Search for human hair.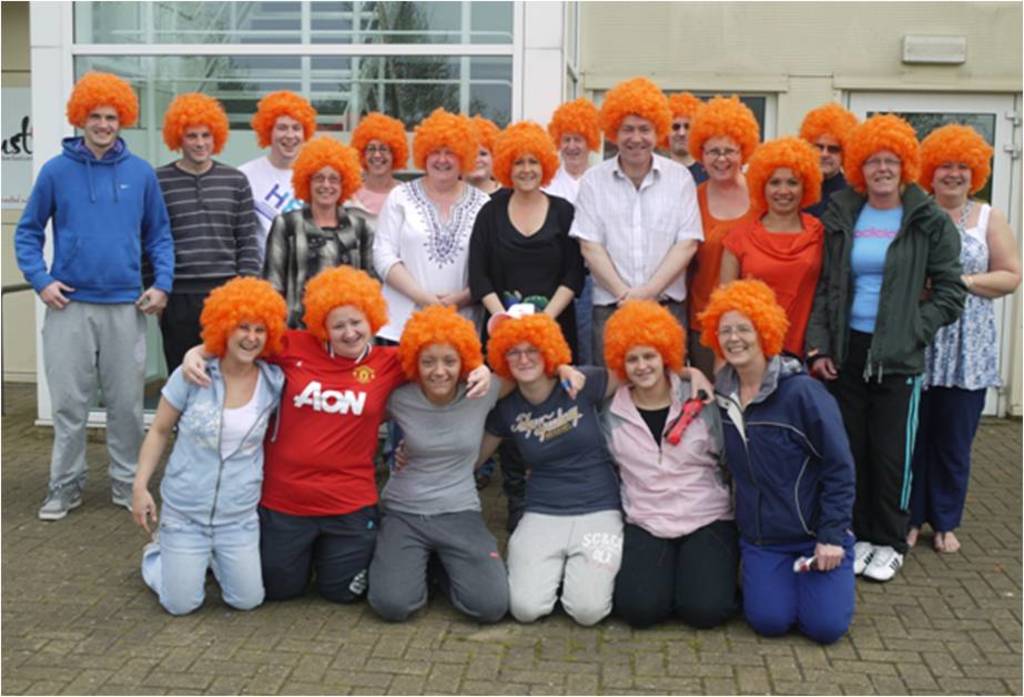
Found at bbox=[685, 88, 760, 163].
